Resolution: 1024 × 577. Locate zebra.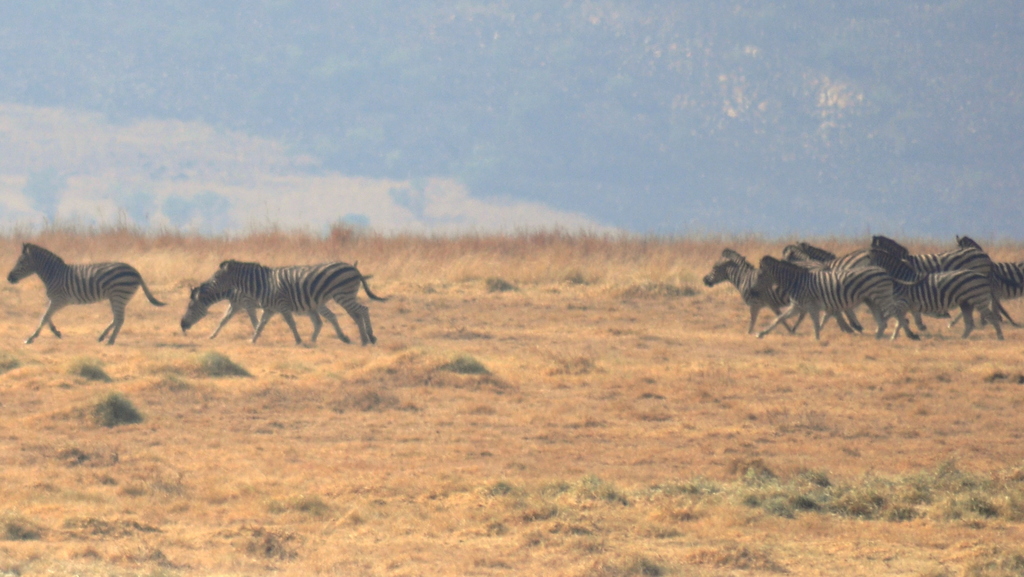
[x1=5, y1=242, x2=169, y2=347].
